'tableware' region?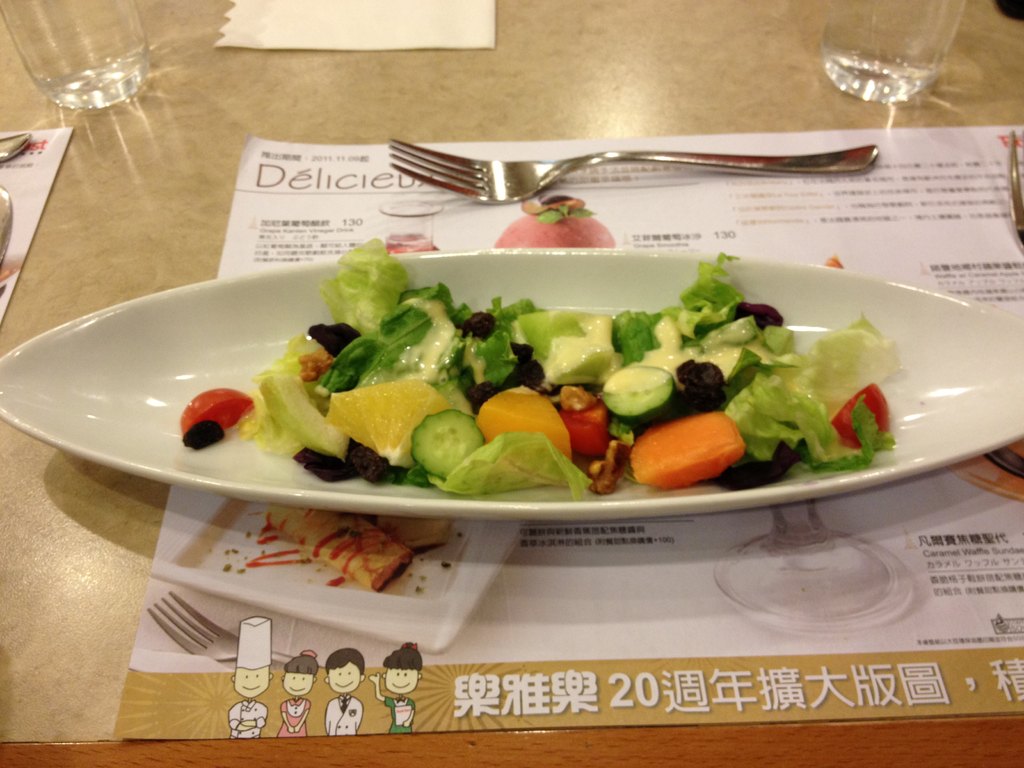
(left=814, top=0, right=968, bottom=103)
